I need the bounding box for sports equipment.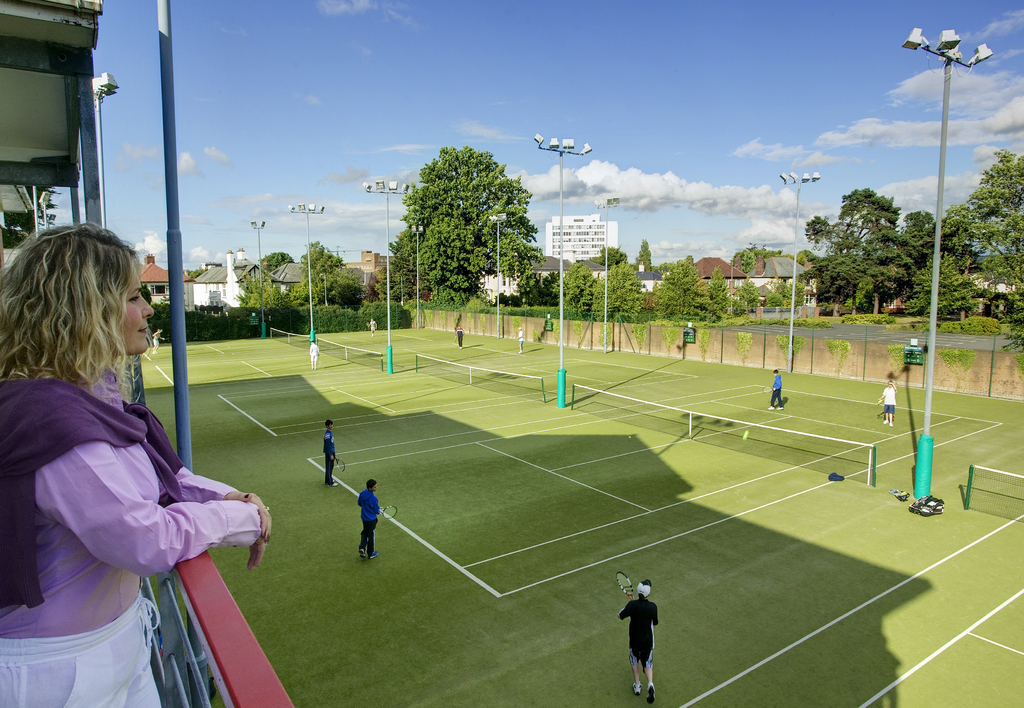
Here it is: (326, 480, 339, 488).
